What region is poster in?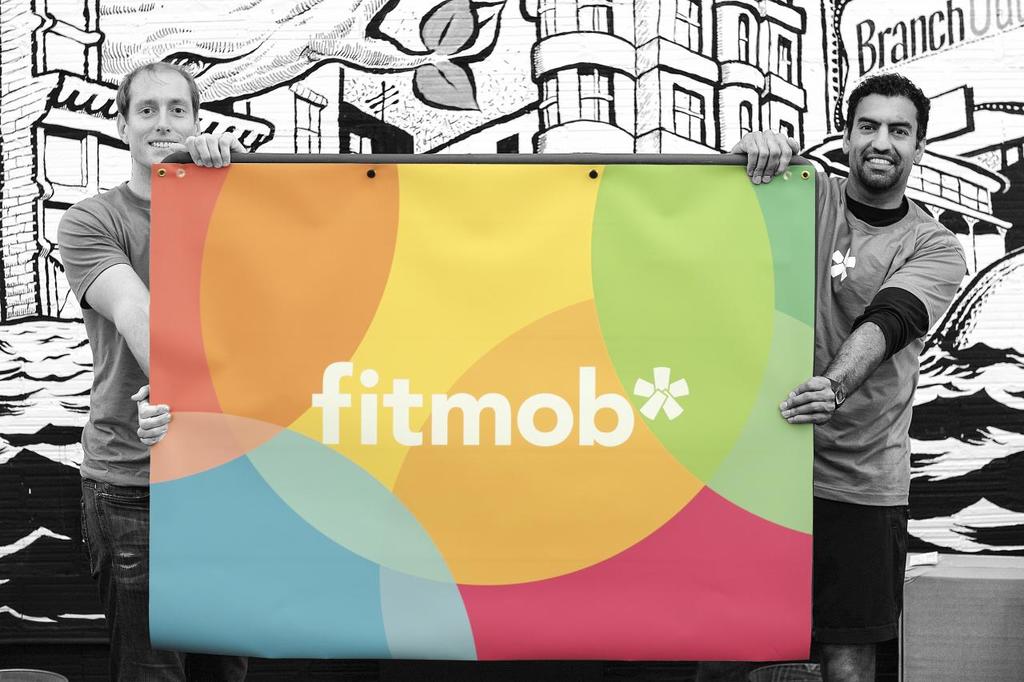
0/0/1023/681.
